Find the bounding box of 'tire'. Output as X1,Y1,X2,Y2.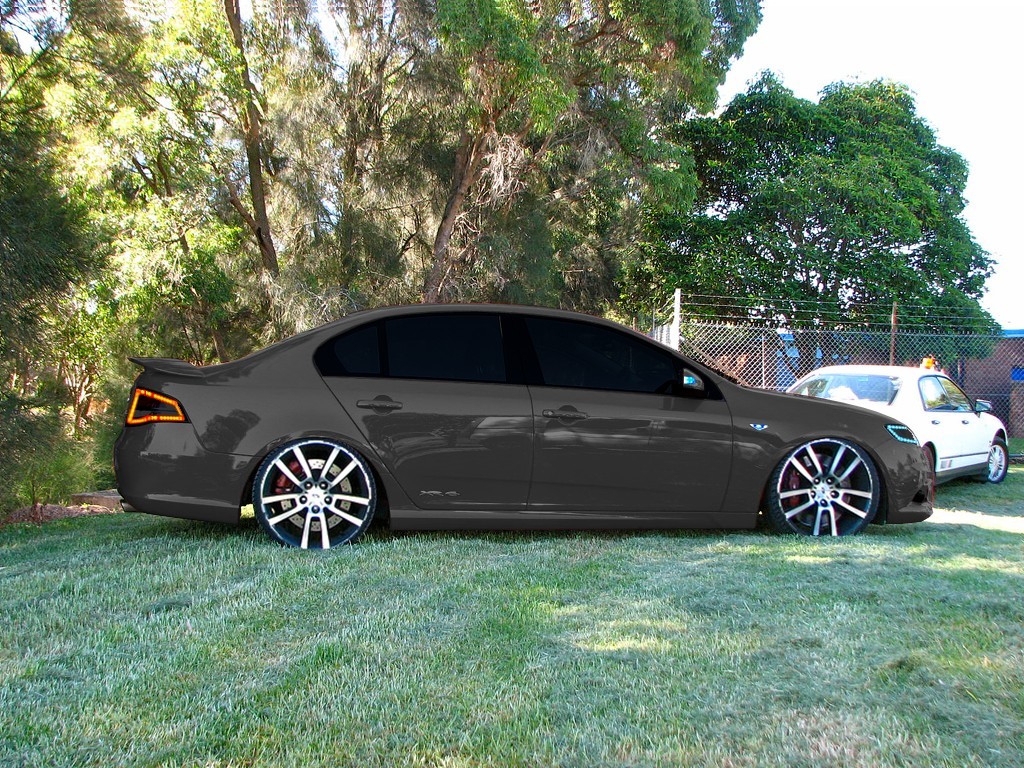
989,441,1010,484.
